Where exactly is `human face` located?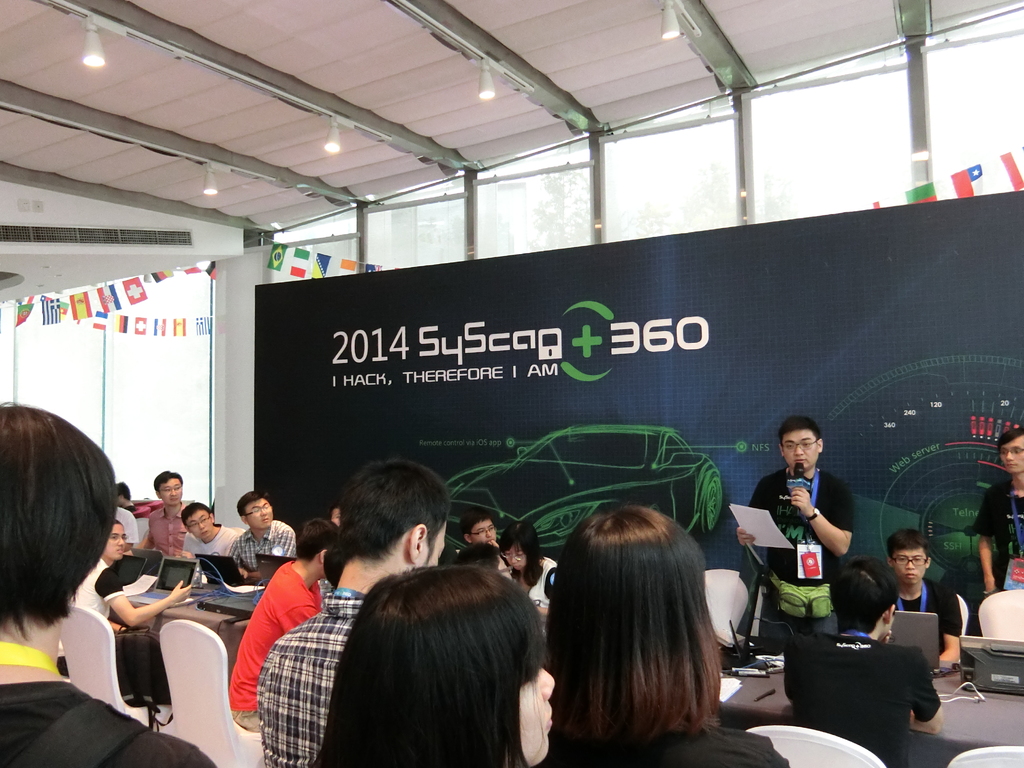
Its bounding box is [467, 524, 497, 549].
